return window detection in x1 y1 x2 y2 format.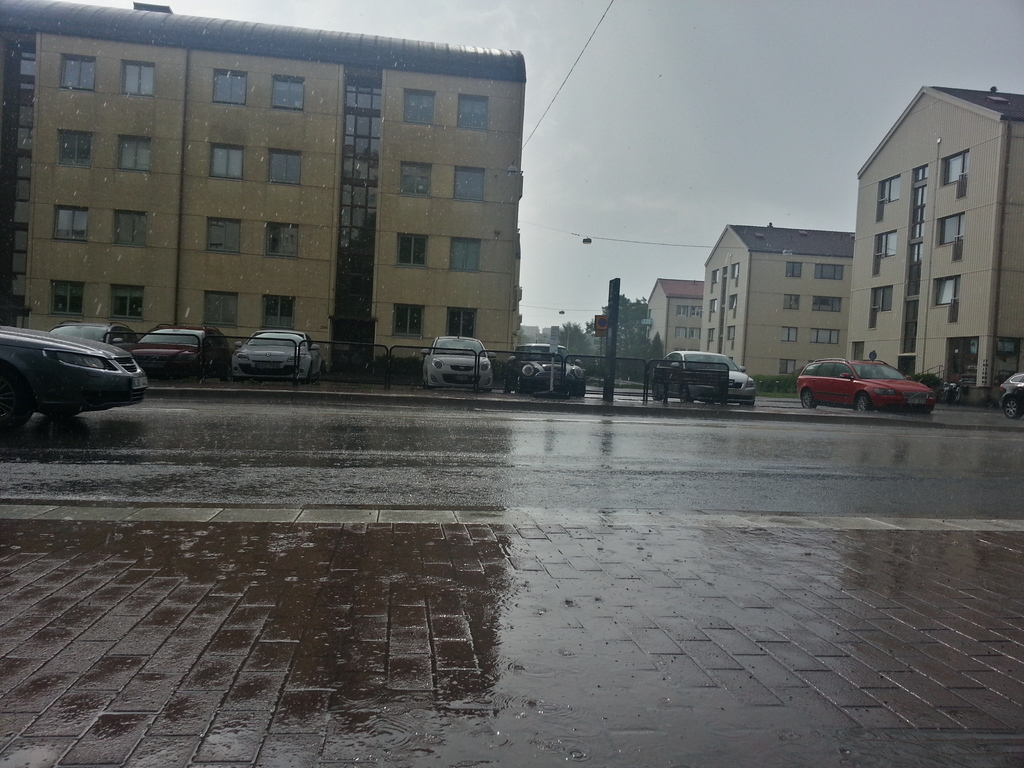
778 358 796 375.
